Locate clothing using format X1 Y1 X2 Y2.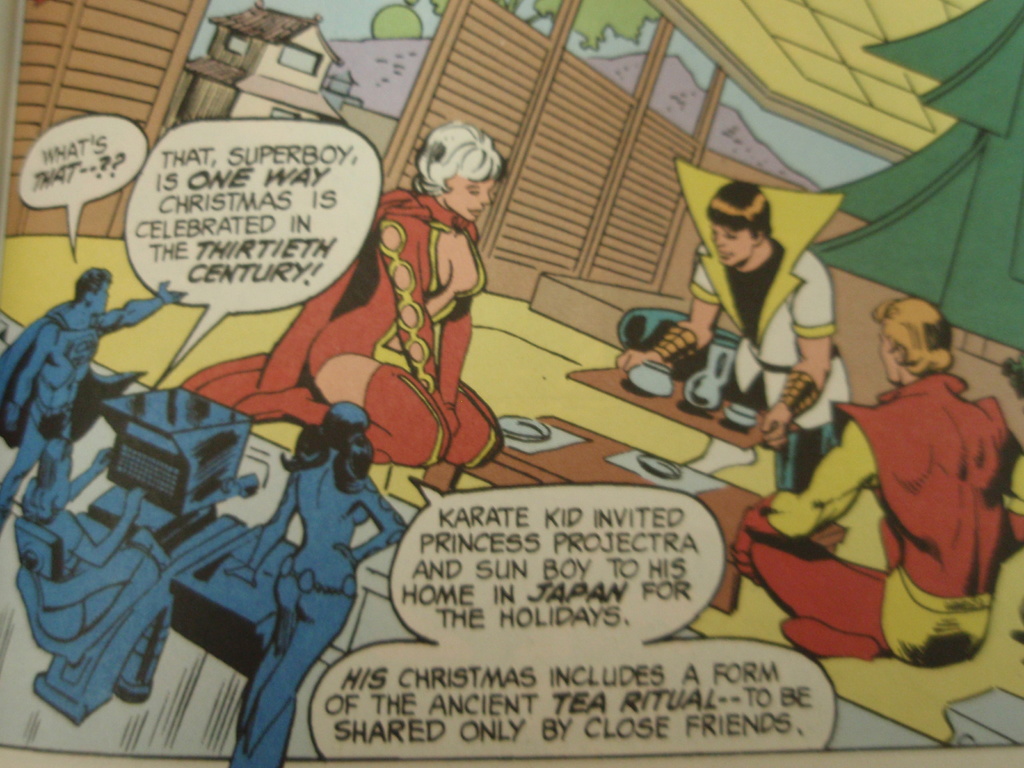
732 368 1023 662.
